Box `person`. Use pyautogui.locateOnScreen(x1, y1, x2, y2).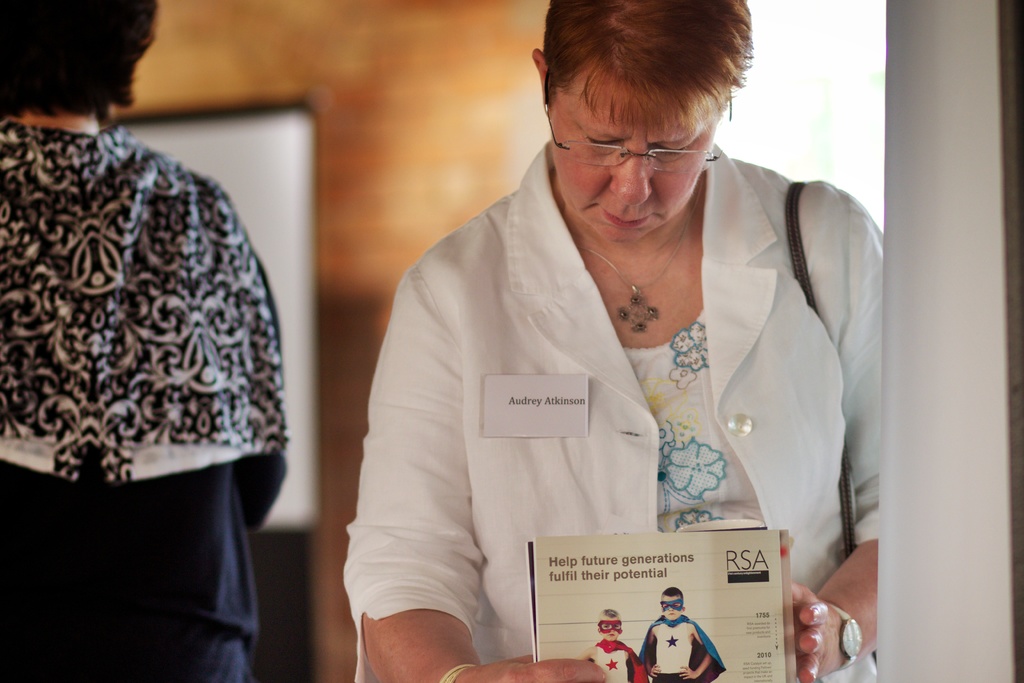
pyautogui.locateOnScreen(360, 8, 895, 661).
